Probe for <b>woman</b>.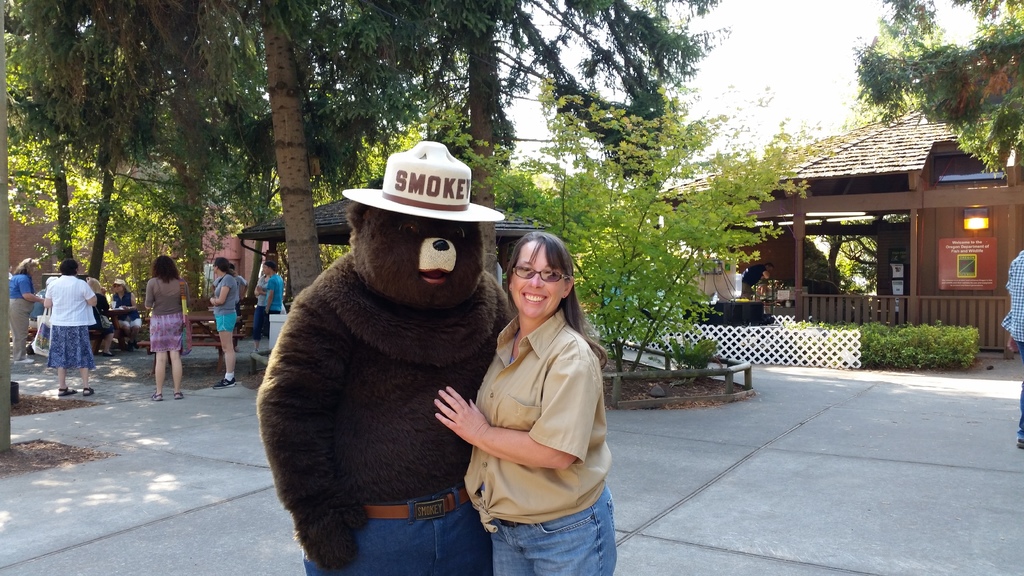
Probe result: pyautogui.locateOnScreen(449, 212, 614, 573).
